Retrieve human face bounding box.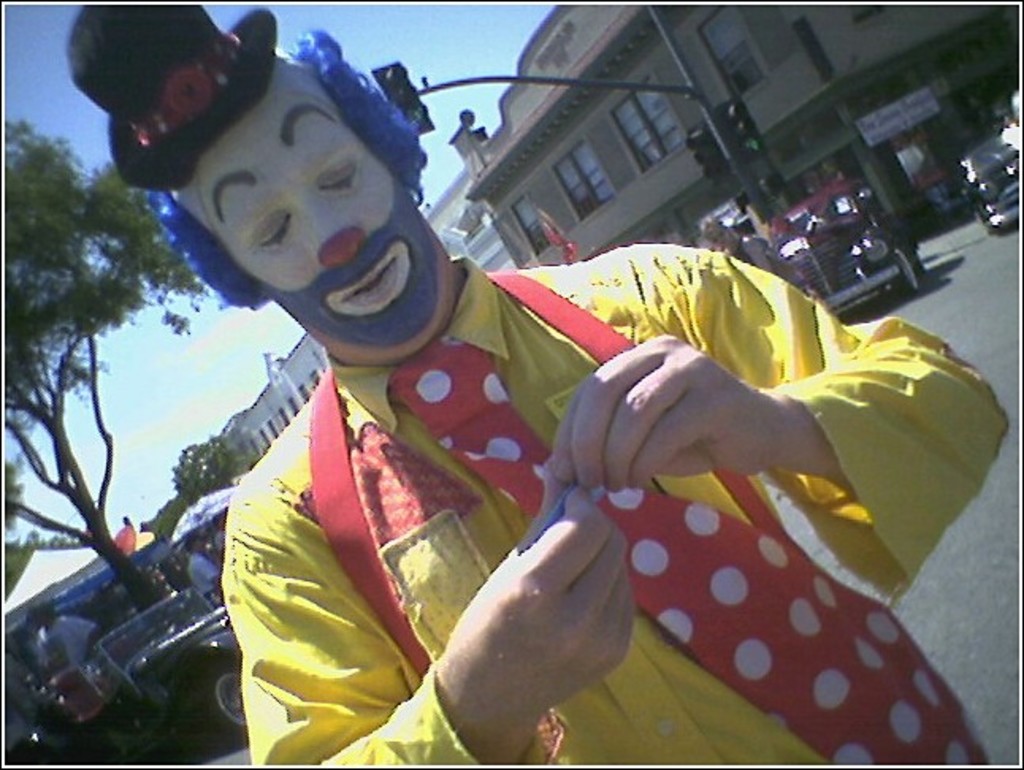
Bounding box: (192,73,457,349).
